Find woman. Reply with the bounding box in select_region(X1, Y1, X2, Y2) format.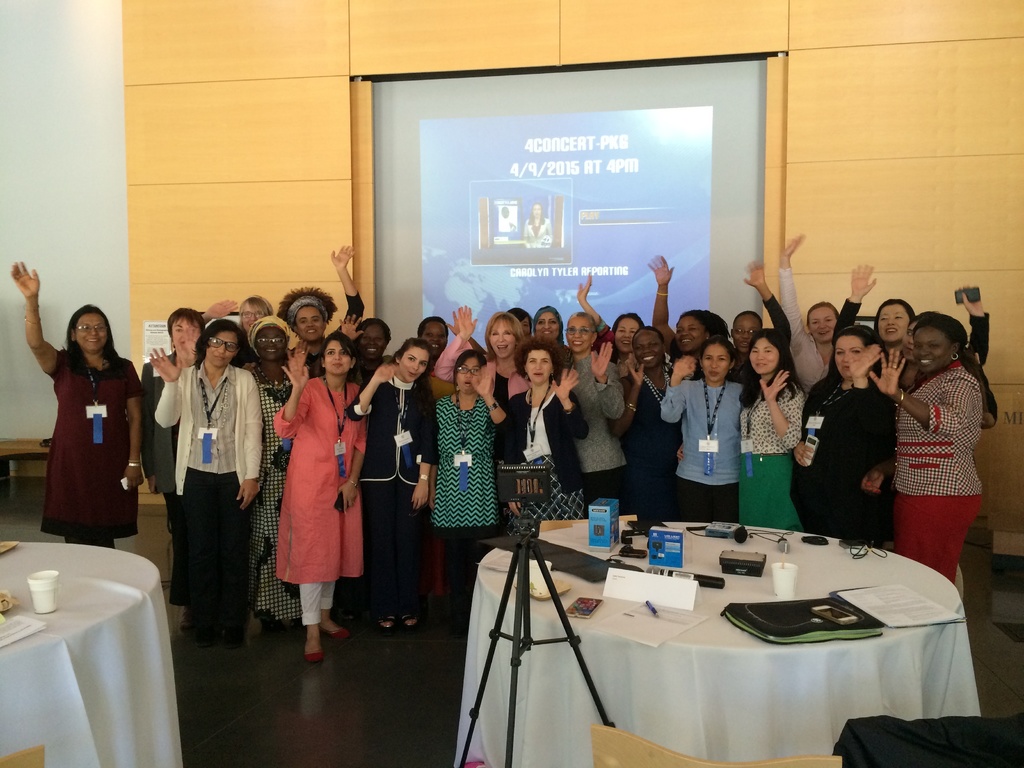
select_region(799, 322, 911, 541).
